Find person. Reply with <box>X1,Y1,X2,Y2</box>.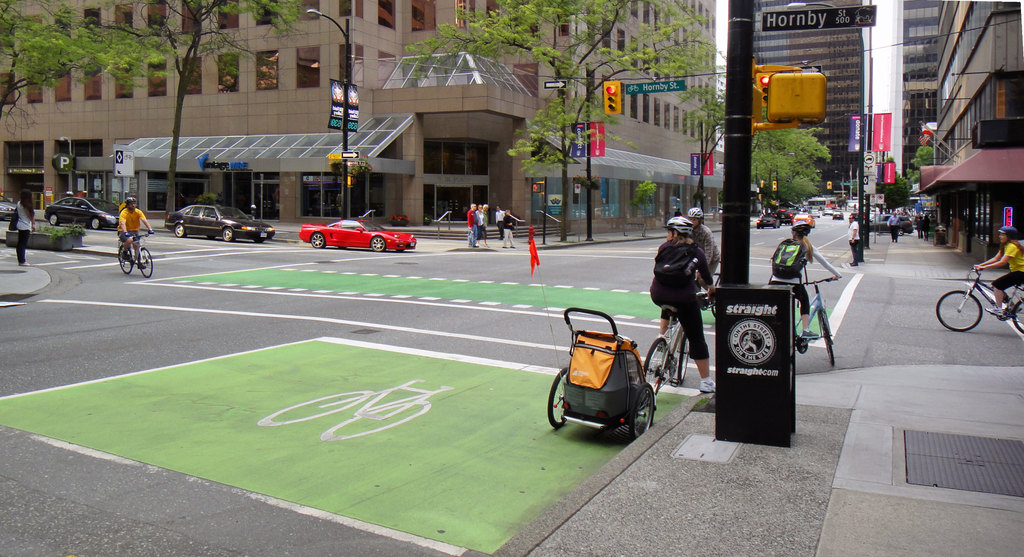
<box>886,209,901,245</box>.
